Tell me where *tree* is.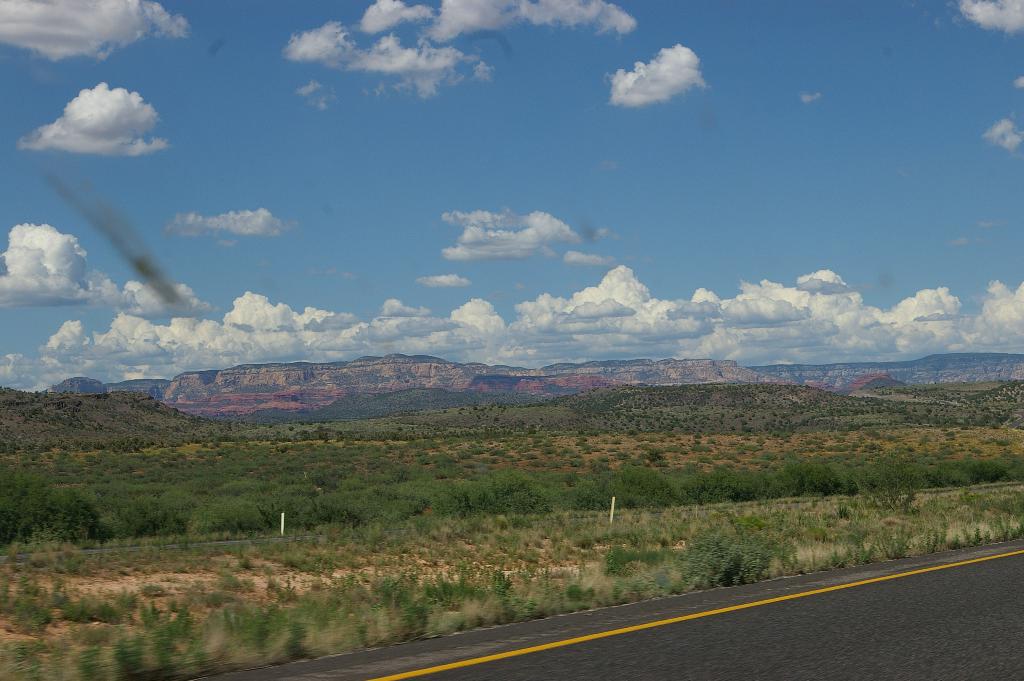
*tree* is at <box>33,390,49,398</box>.
